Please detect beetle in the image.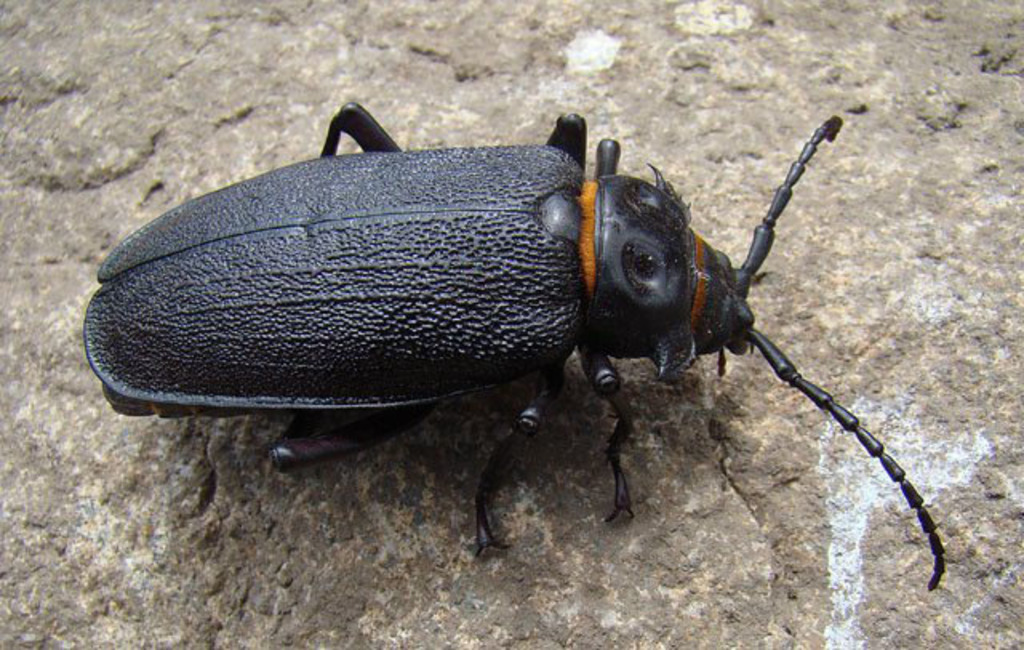
88,99,949,600.
